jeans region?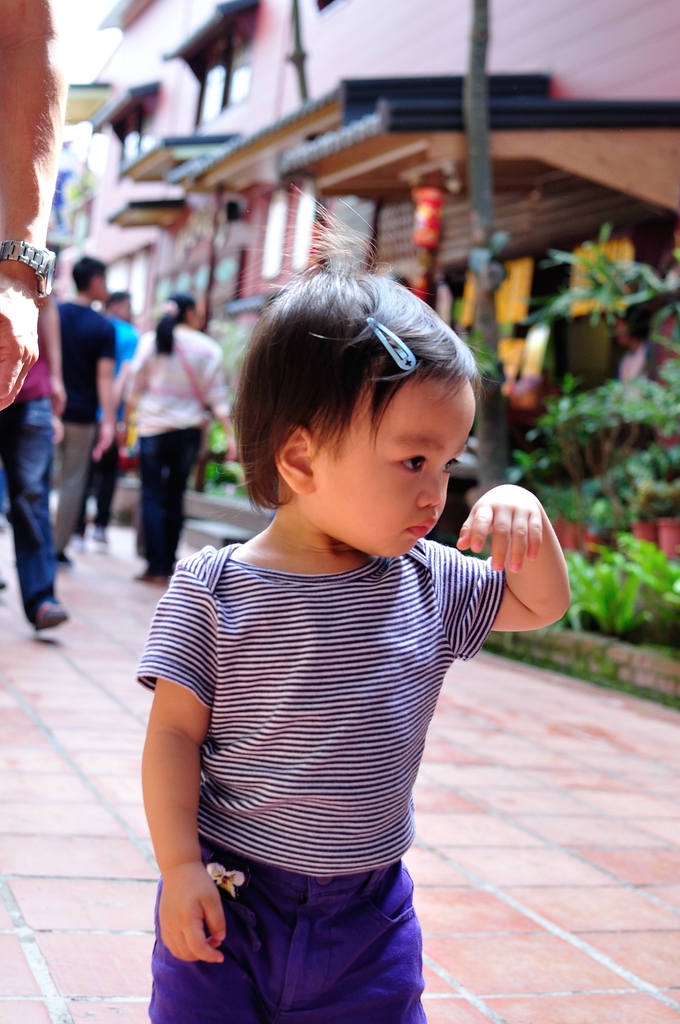
(2, 392, 68, 633)
